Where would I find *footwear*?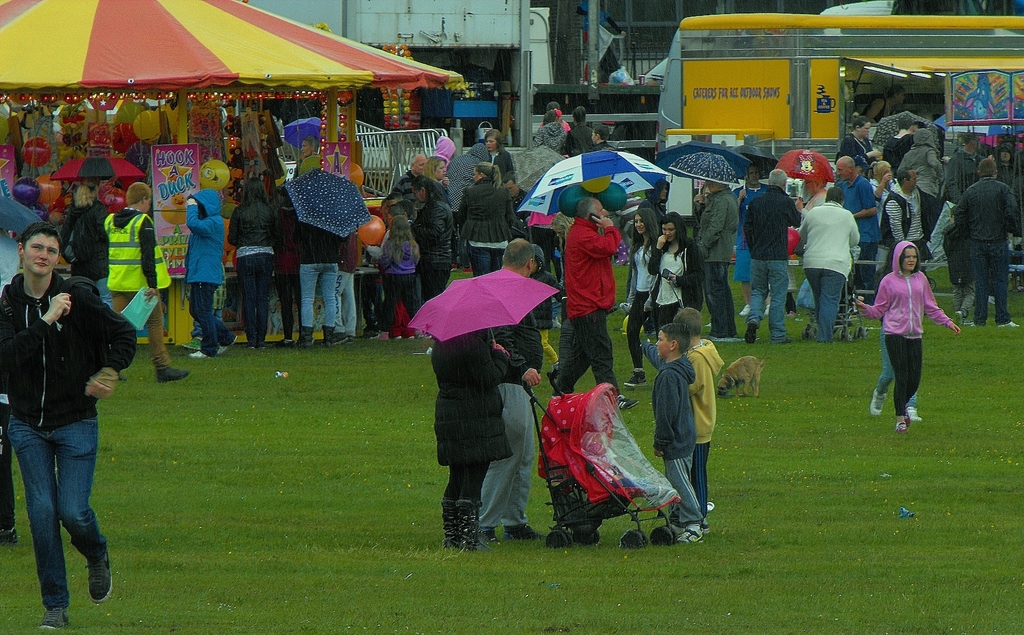
At (965, 319, 985, 333).
